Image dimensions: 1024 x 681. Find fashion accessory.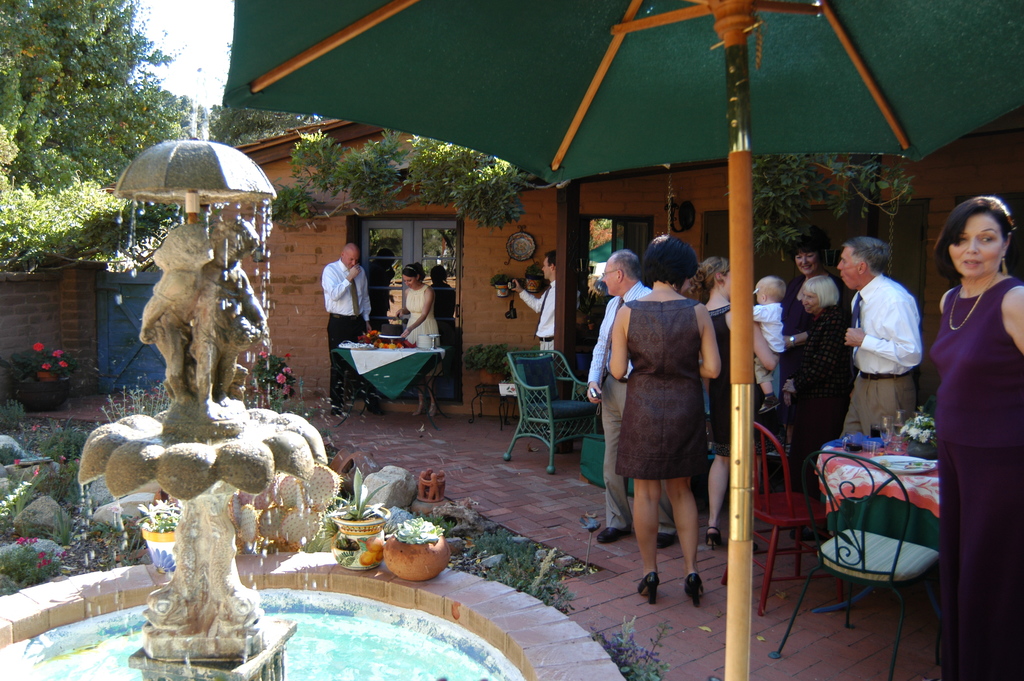
l=537, t=333, r=553, b=344.
